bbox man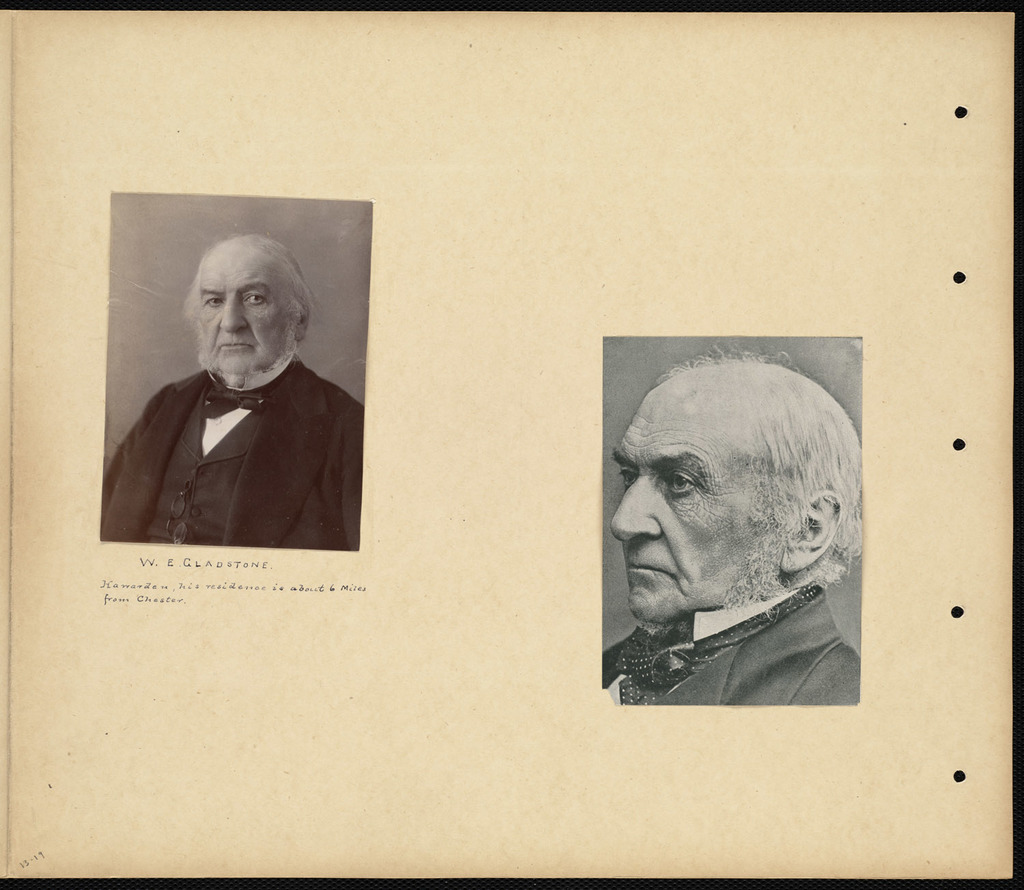
box(102, 232, 368, 548)
